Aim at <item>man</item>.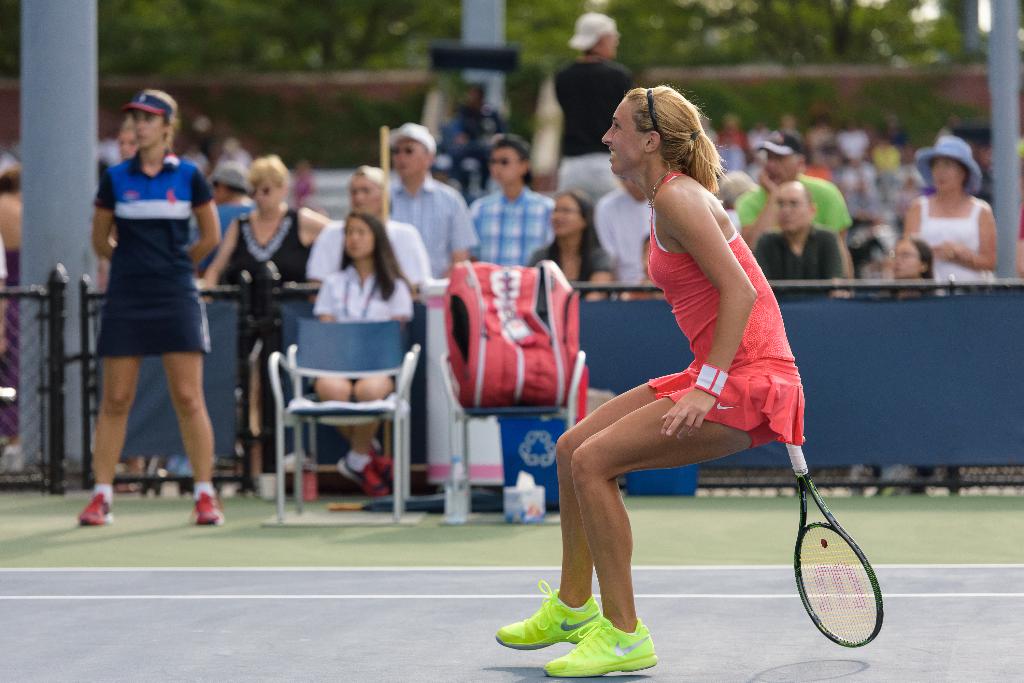
Aimed at [362, 113, 469, 289].
